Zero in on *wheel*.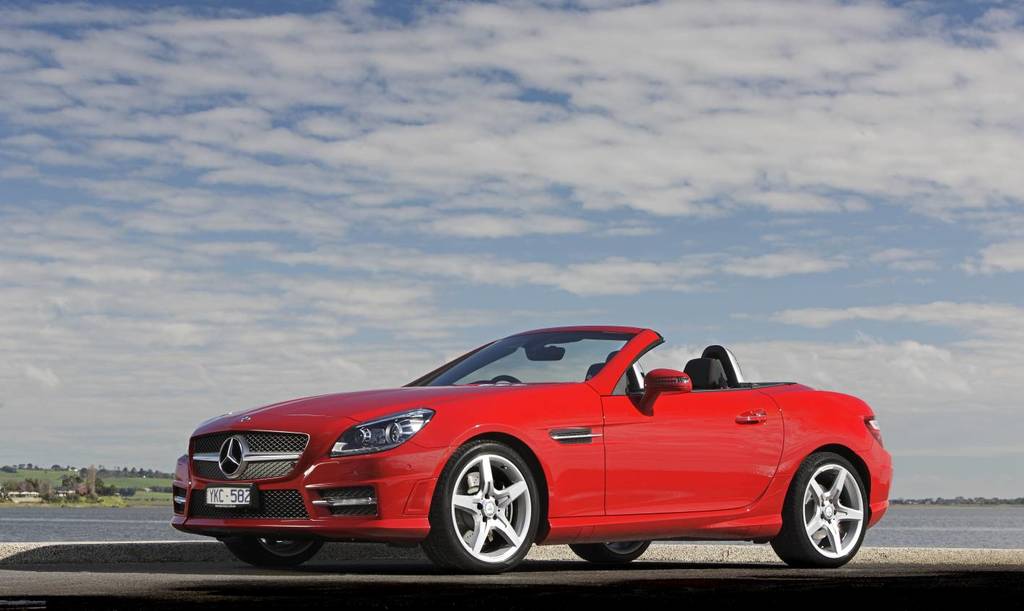
Zeroed in: (left=225, top=535, right=324, bottom=567).
